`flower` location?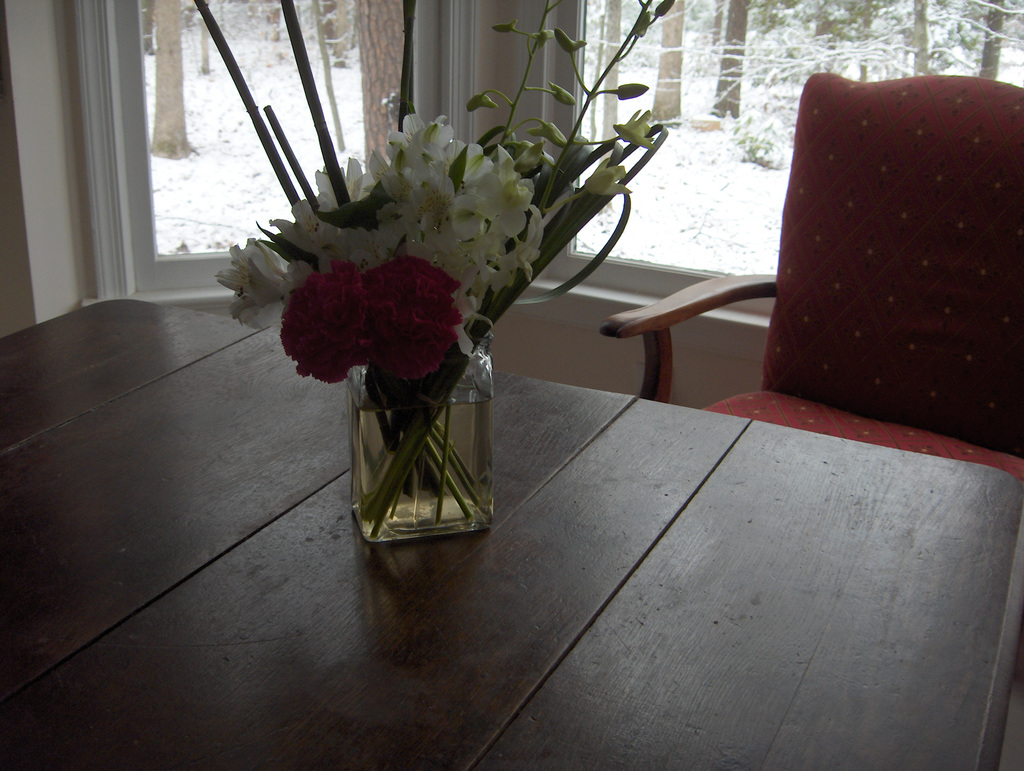
bbox=[212, 105, 545, 364]
